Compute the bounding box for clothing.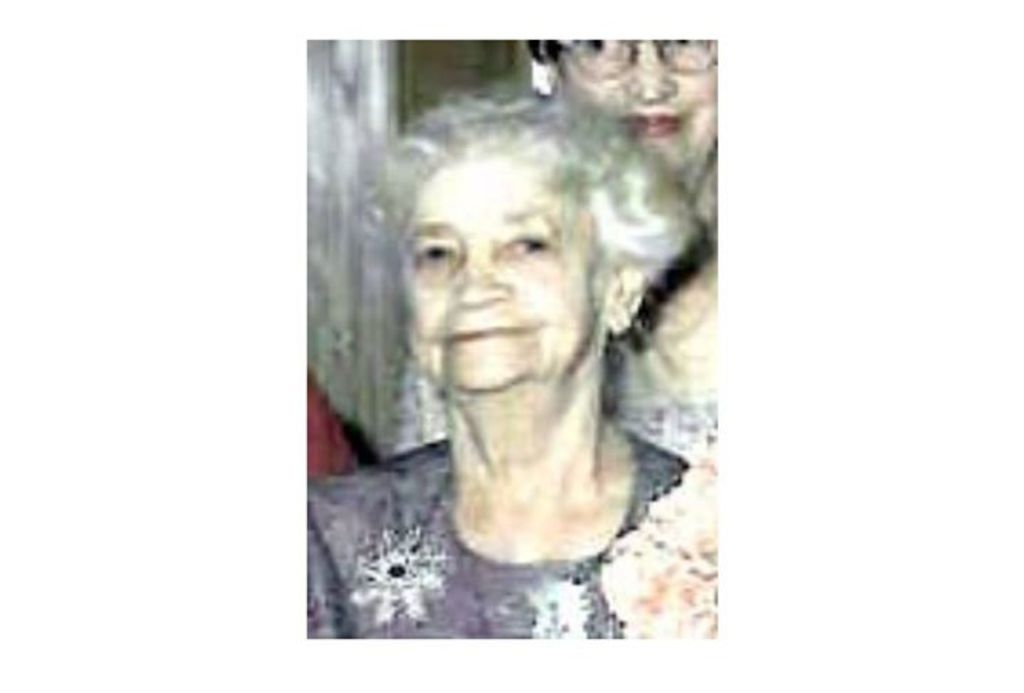
box=[310, 431, 724, 638].
